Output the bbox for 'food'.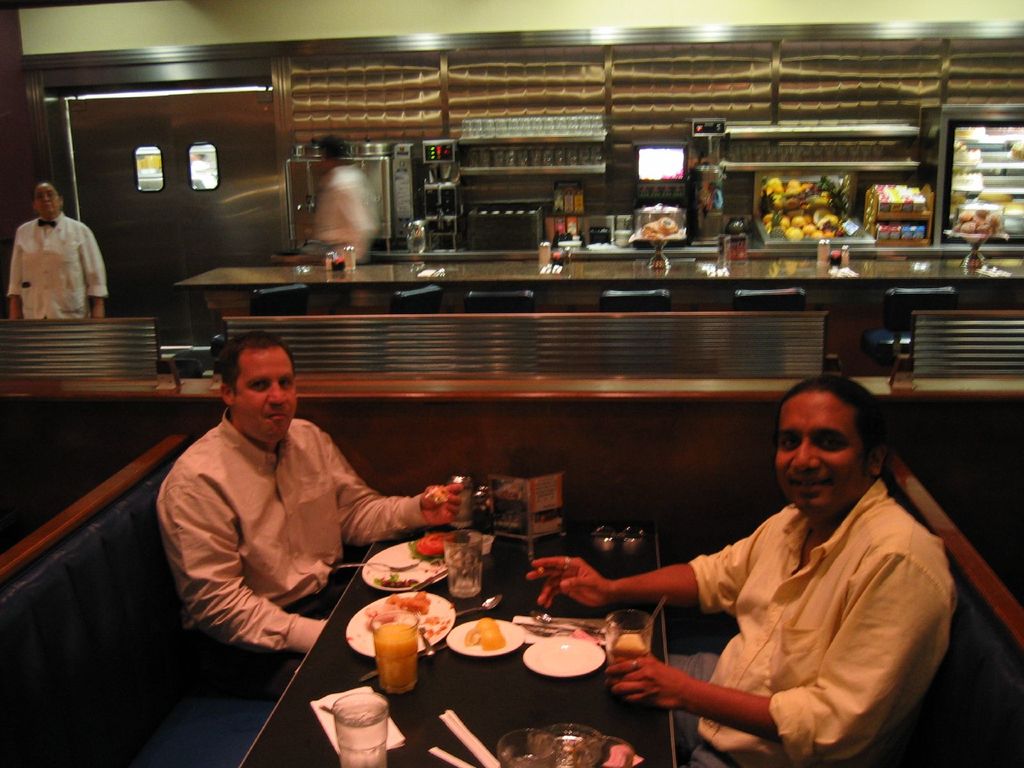
bbox=[468, 623, 501, 649].
